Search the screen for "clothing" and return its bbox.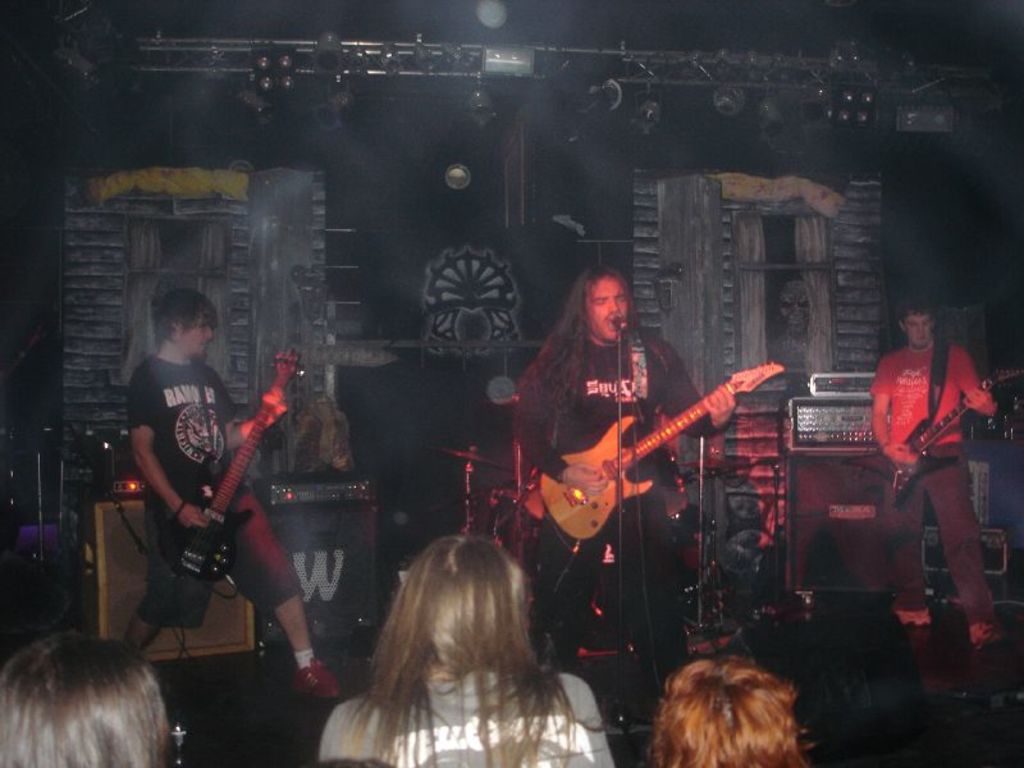
Found: l=307, t=668, r=614, b=762.
